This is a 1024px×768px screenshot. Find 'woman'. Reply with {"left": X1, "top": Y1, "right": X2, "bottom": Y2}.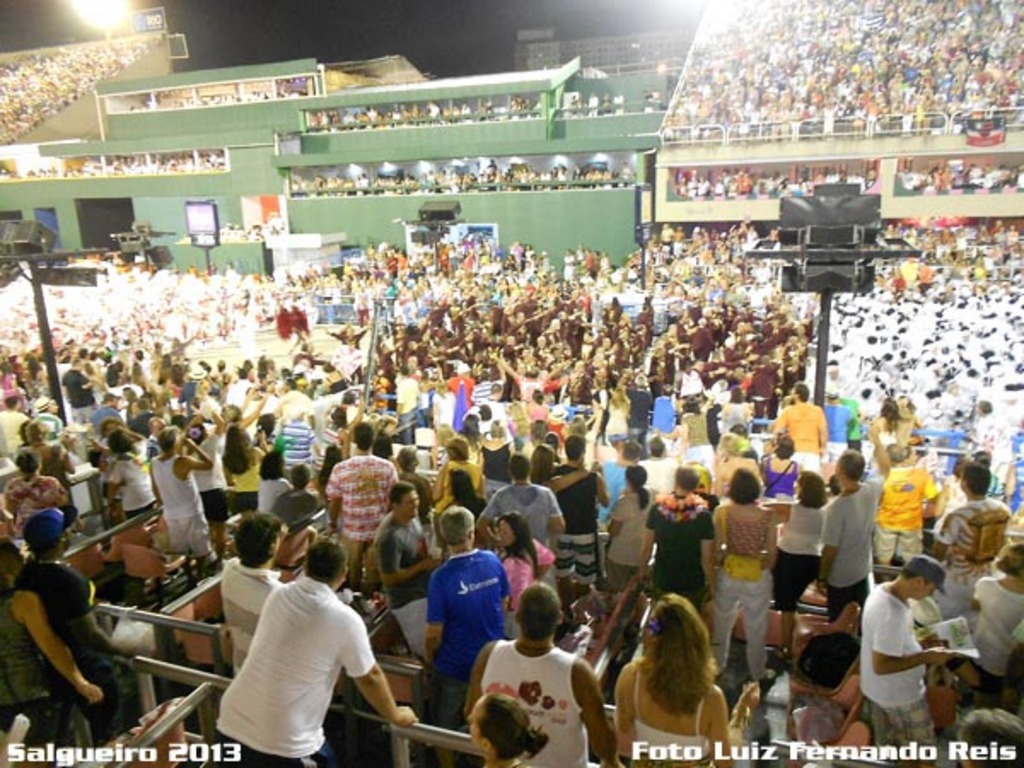
{"left": 532, "top": 433, "right": 560, "bottom": 488}.
